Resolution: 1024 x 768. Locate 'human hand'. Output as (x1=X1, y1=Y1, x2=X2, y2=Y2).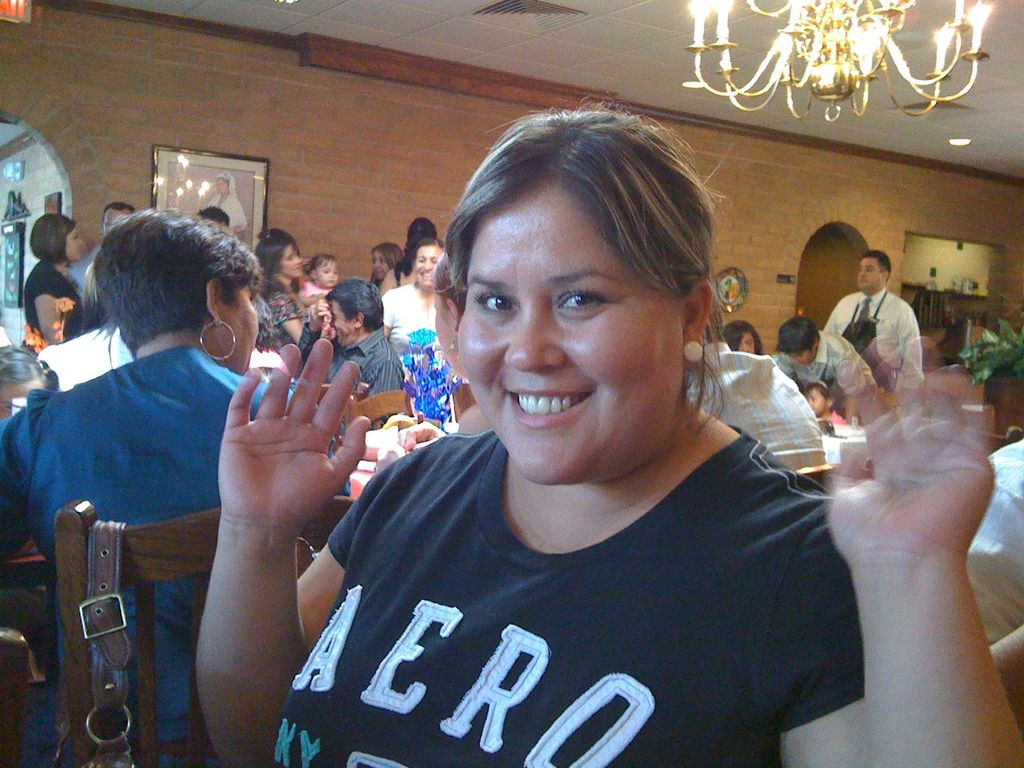
(x1=311, y1=301, x2=330, y2=331).
